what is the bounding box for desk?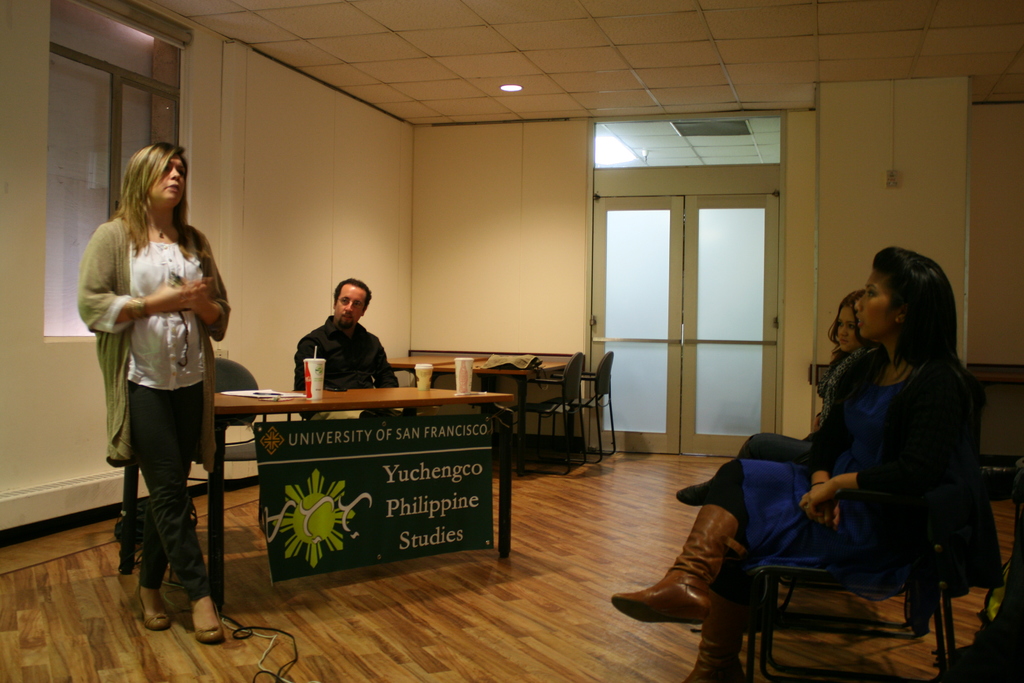
Rect(212, 392, 509, 616).
